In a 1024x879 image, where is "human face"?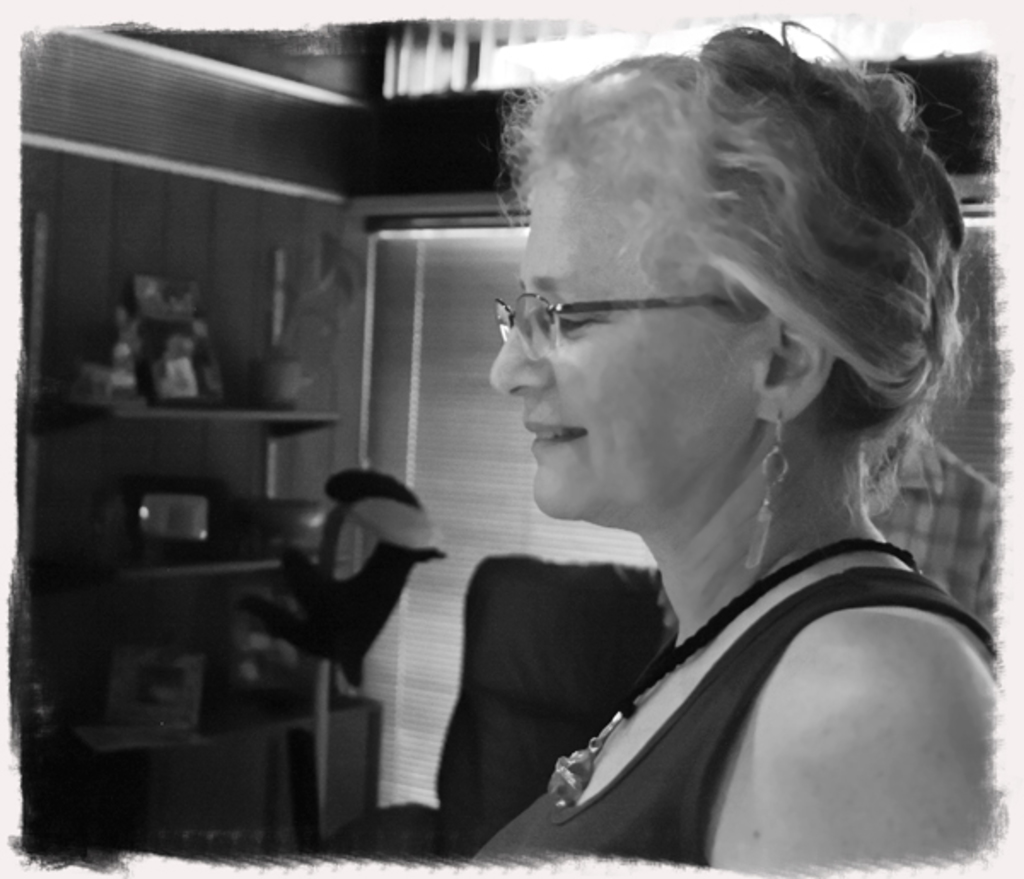
<bbox>488, 174, 768, 529</bbox>.
